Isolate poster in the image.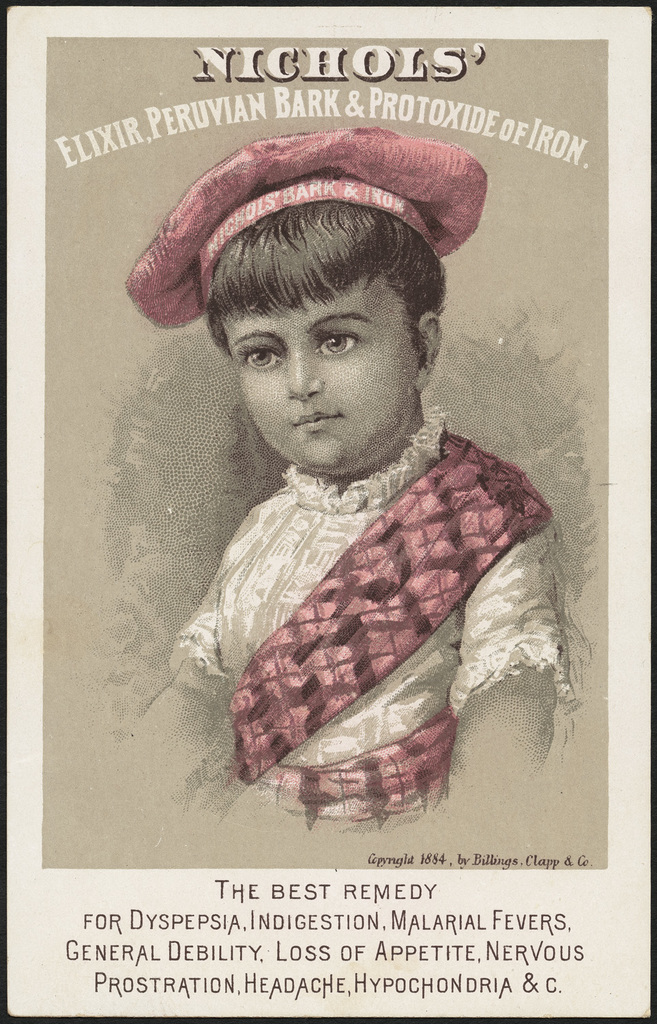
Isolated region: 0/0/656/1023.
